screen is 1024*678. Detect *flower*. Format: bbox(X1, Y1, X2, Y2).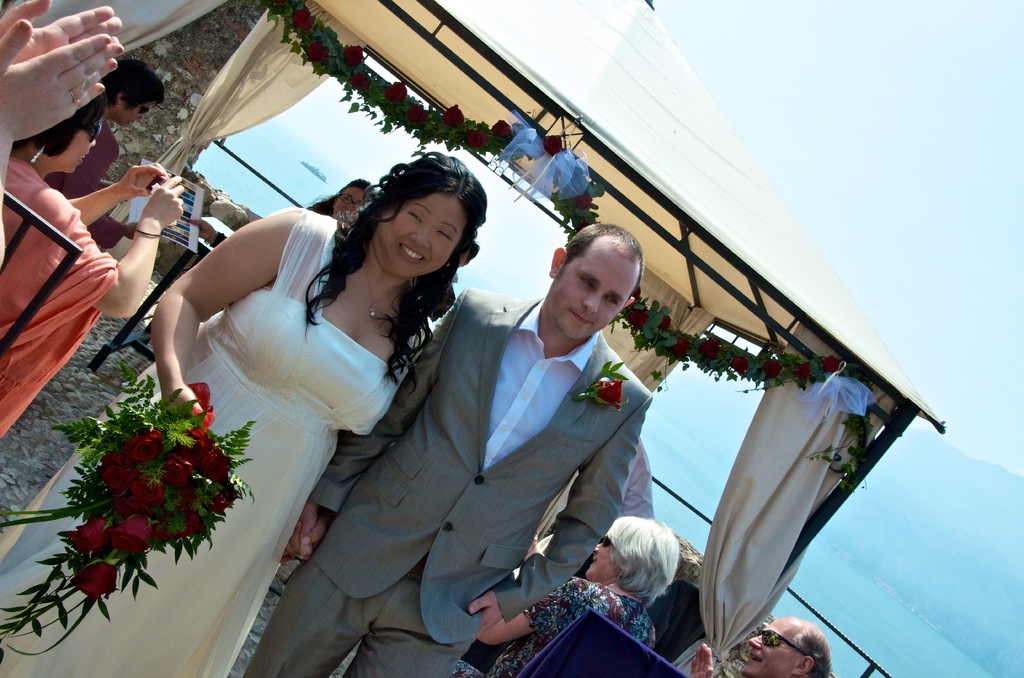
bbox(407, 103, 432, 123).
